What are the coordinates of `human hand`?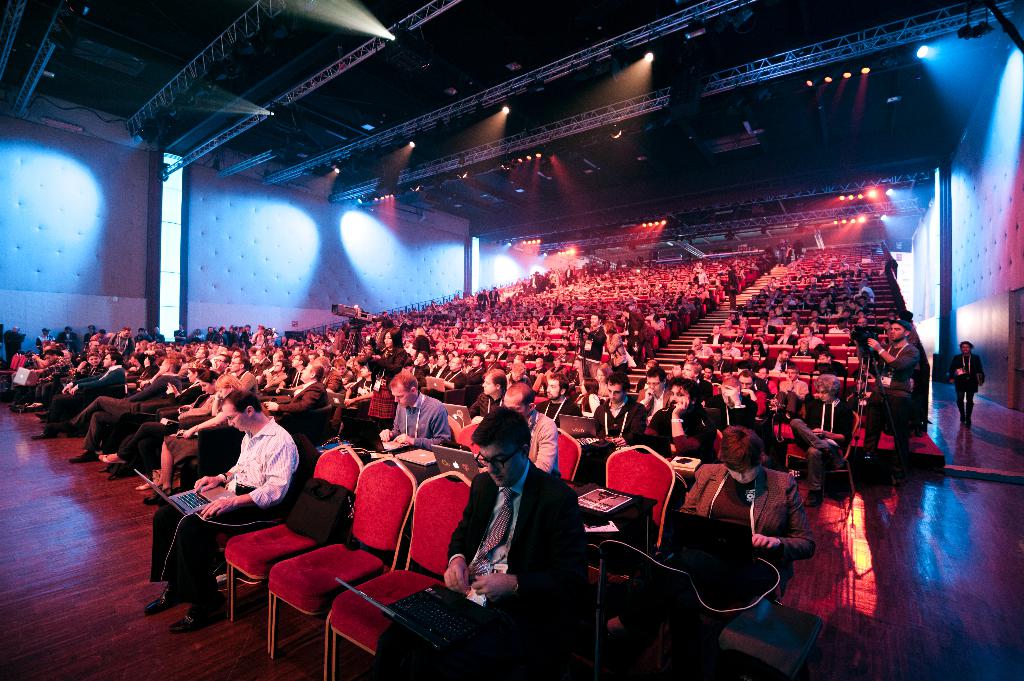
bbox(674, 396, 689, 418).
